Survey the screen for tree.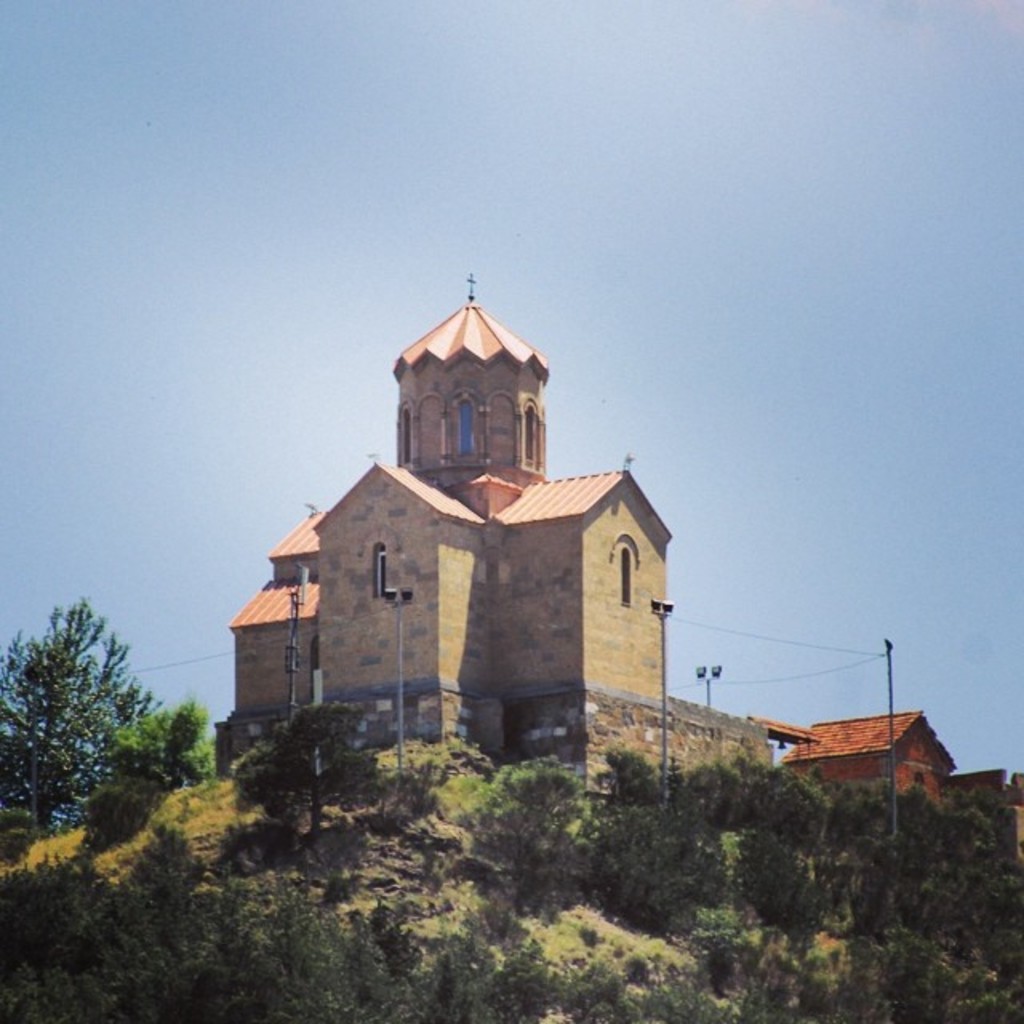
Survey found: detection(230, 701, 386, 861).
